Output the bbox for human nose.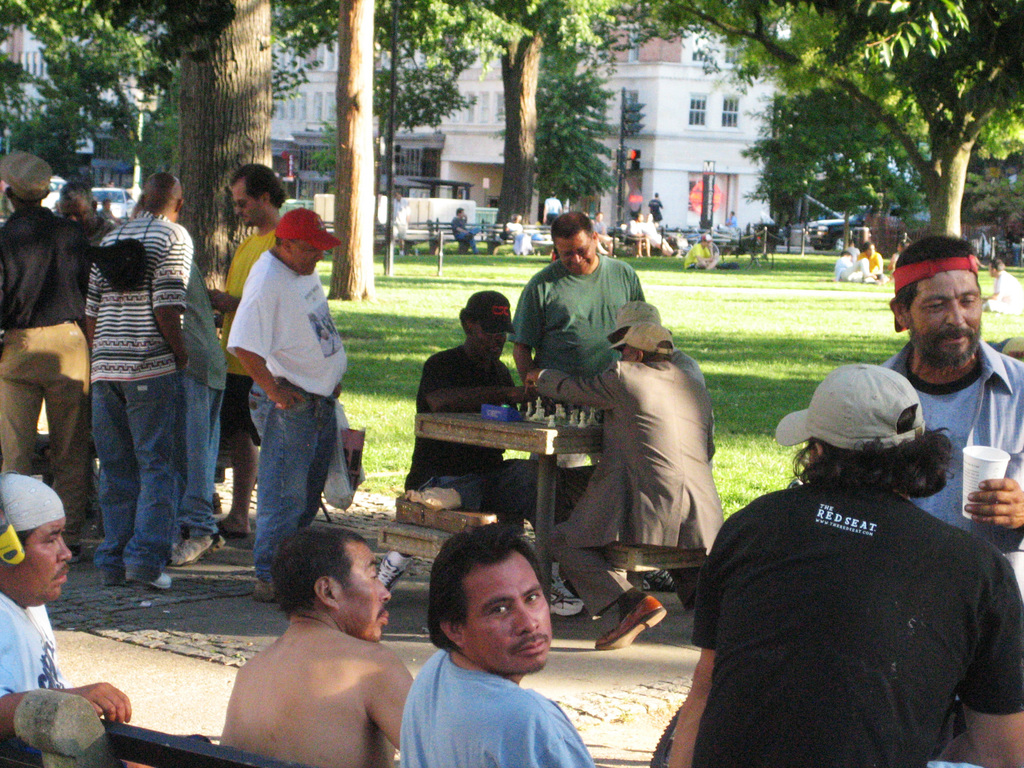
<bbox>56, 539, 74, 559</bbox>.
